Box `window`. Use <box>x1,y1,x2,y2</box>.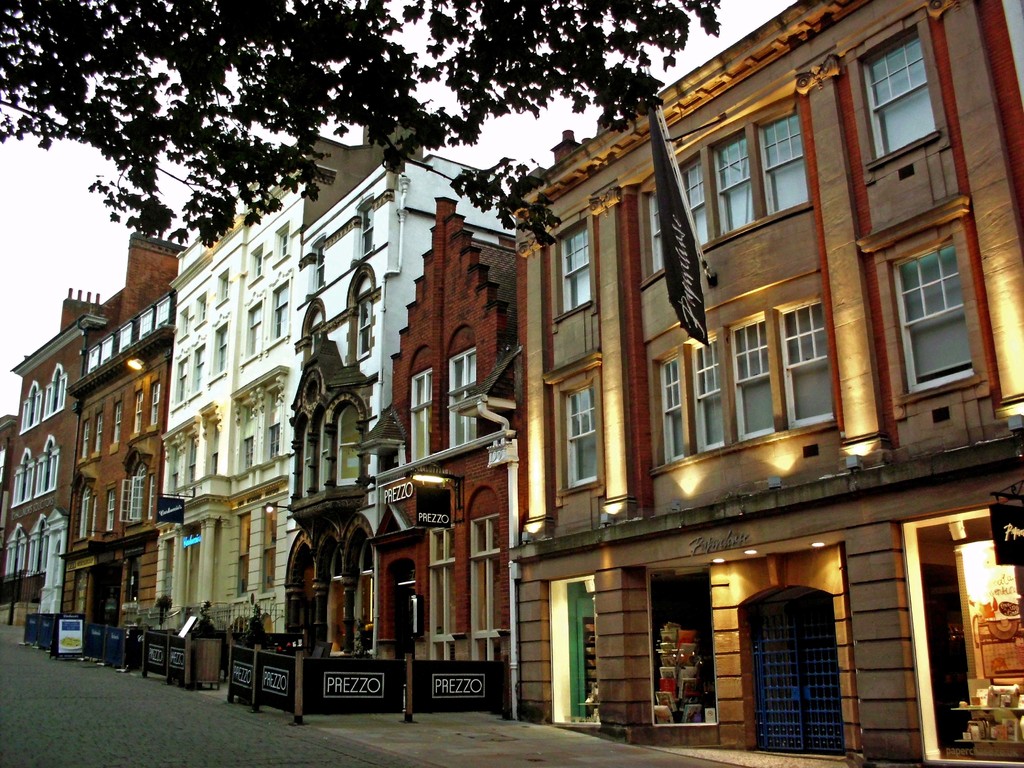
<box>316,412,333,487</box>.
